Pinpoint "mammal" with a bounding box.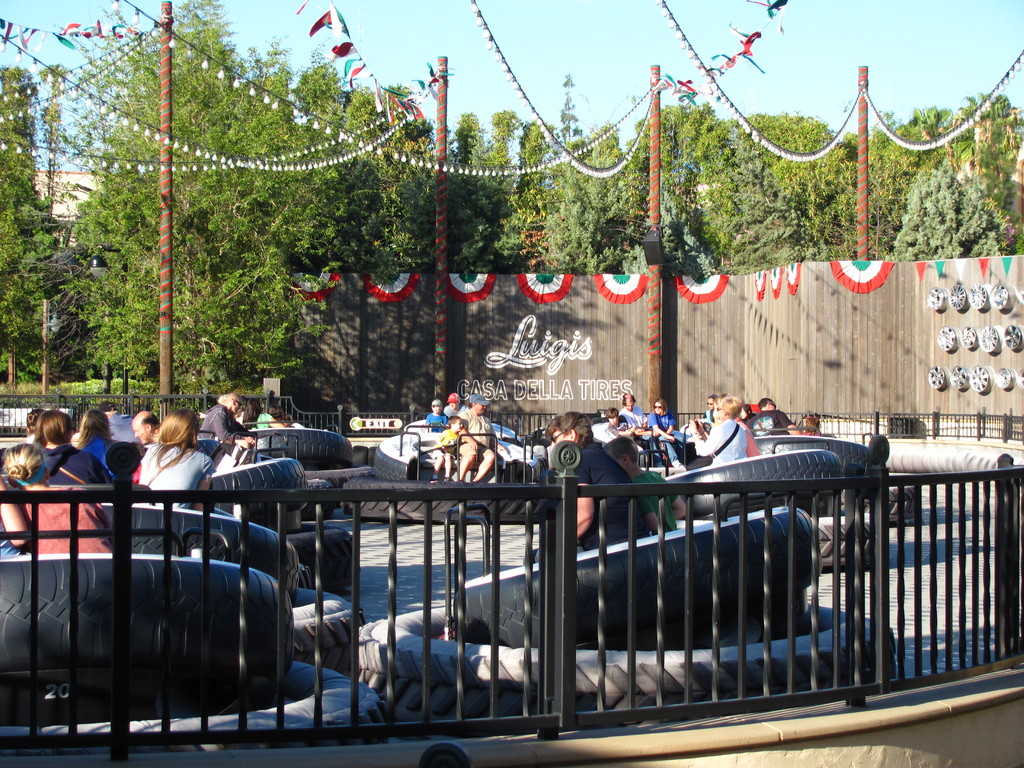
box(607, 403, 637, 448).
